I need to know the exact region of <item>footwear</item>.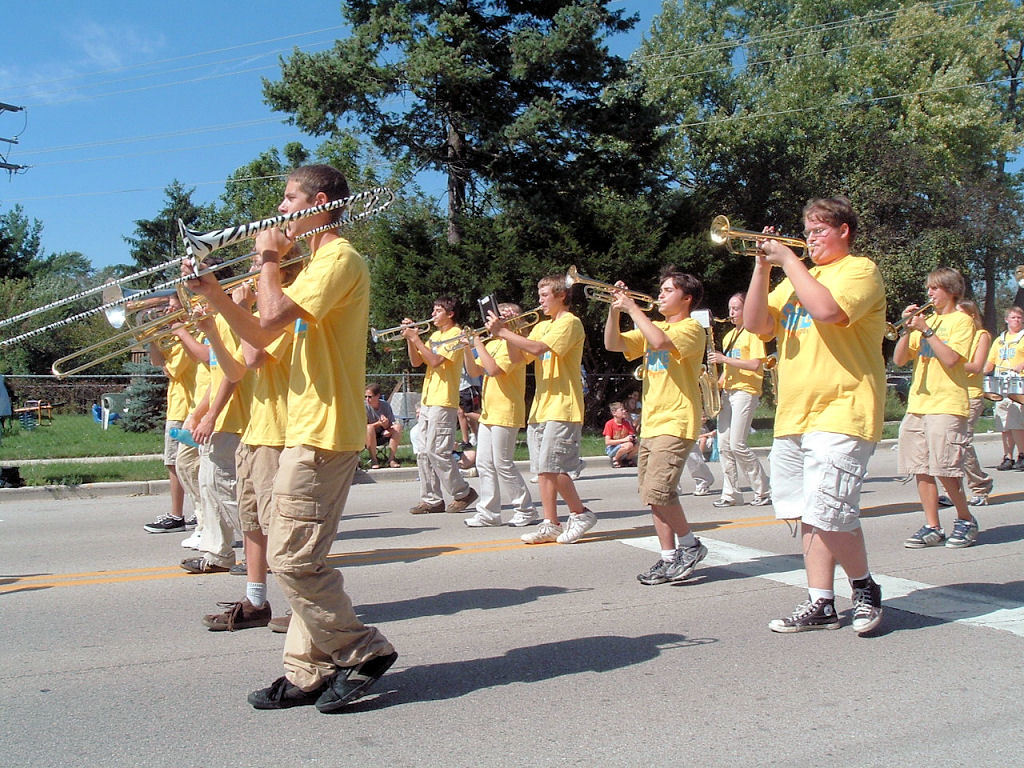
Region: [x1=772, y1=598, x2=838, y2=628].
